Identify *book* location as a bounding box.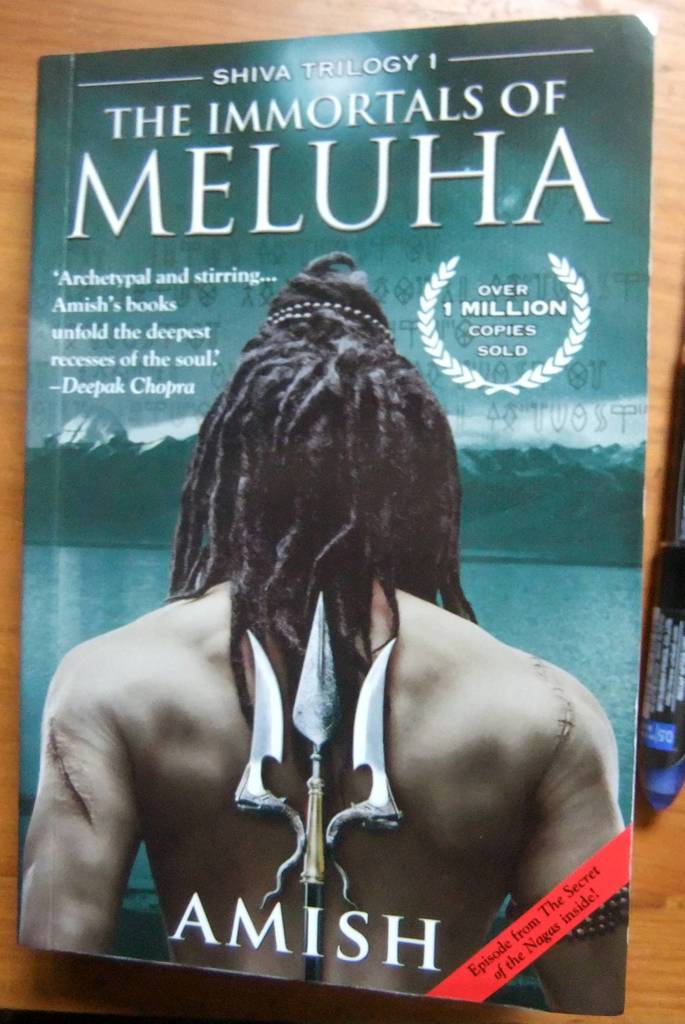
left=10, top=8, right=638, bottom=1005.
